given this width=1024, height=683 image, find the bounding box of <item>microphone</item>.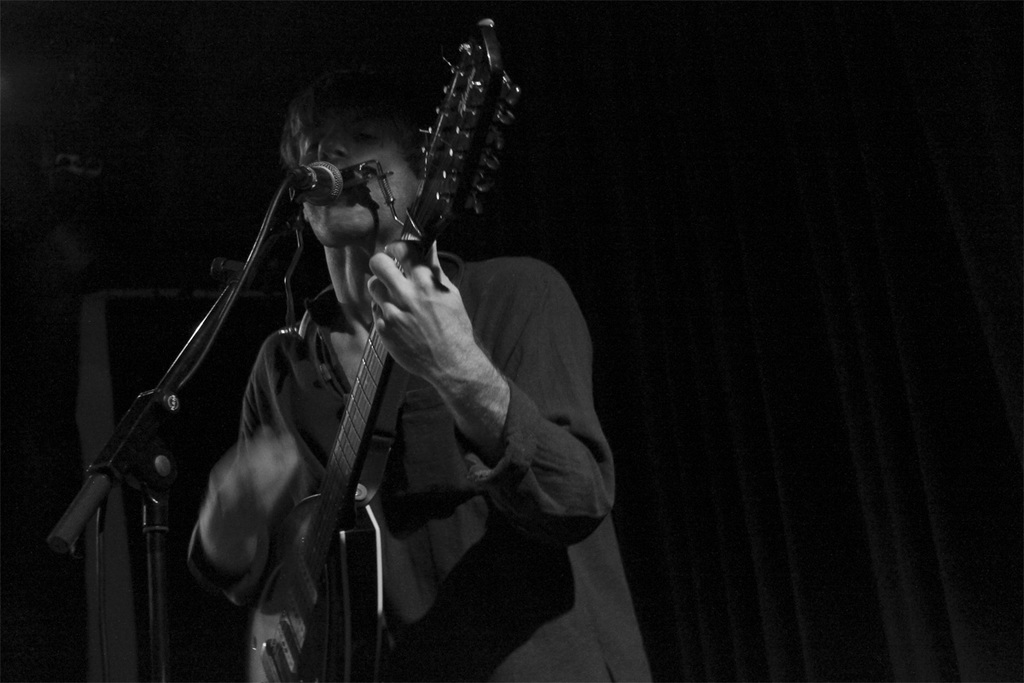
bbox(286, 161, 346, 210).
